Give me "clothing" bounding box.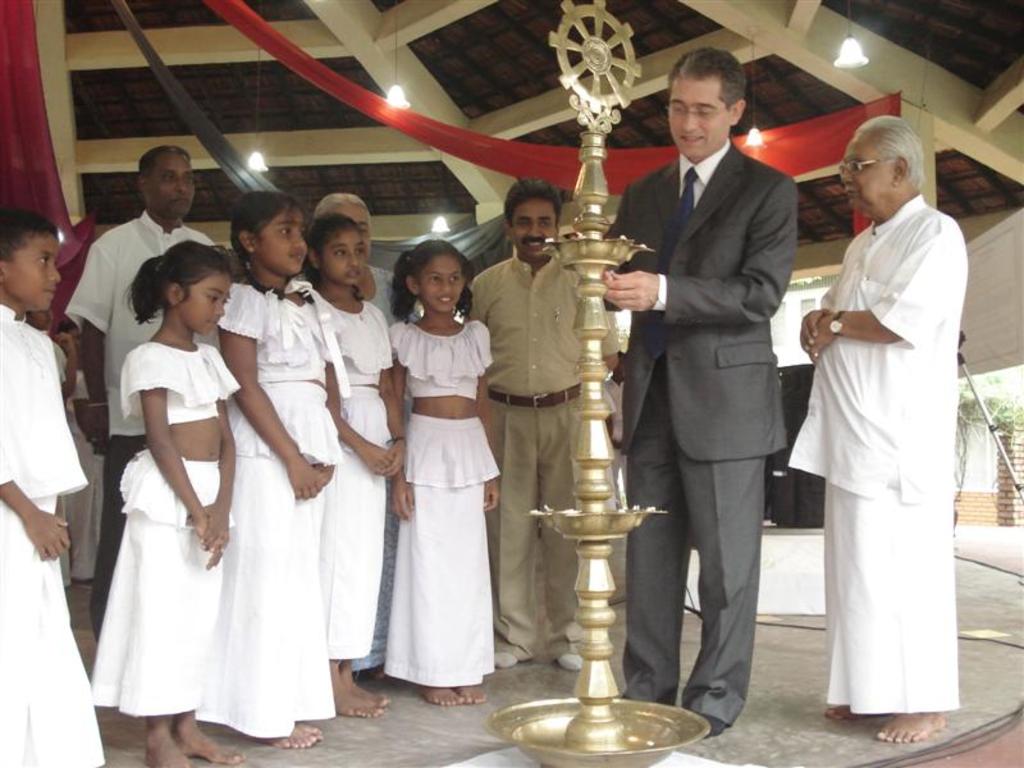
x1=460 y1=256 x2=622 y2=664.
